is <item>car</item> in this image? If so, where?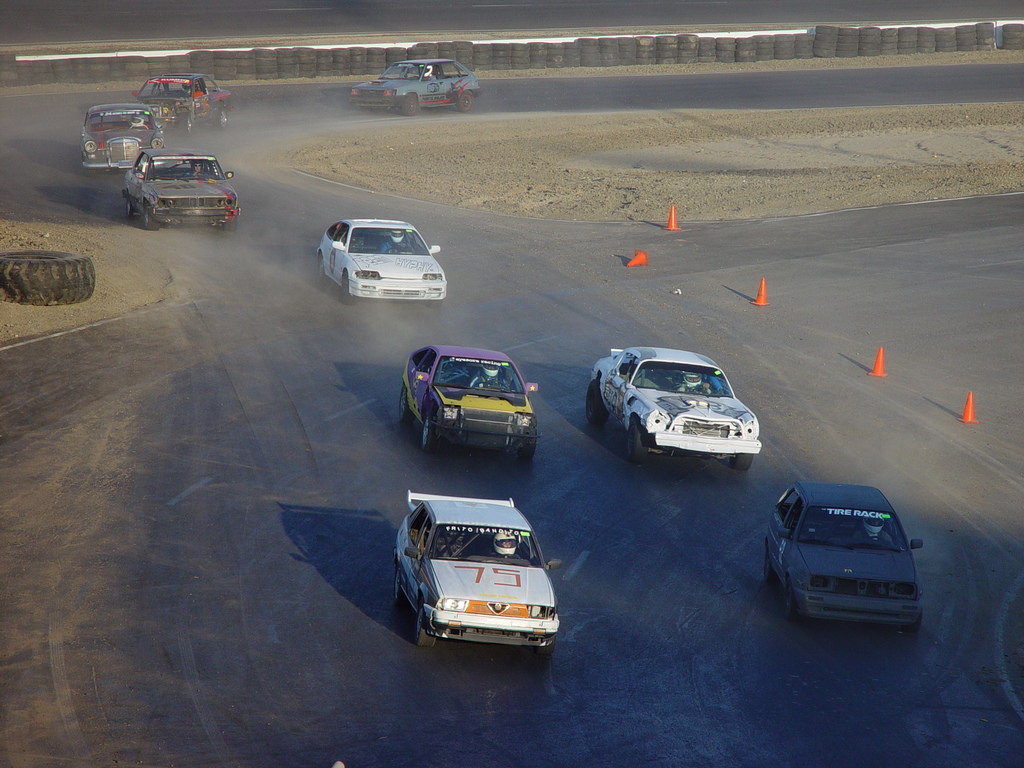
Yes, at {"x1": 125, "y1": 146, "x2": 240, "y2": 233}.
